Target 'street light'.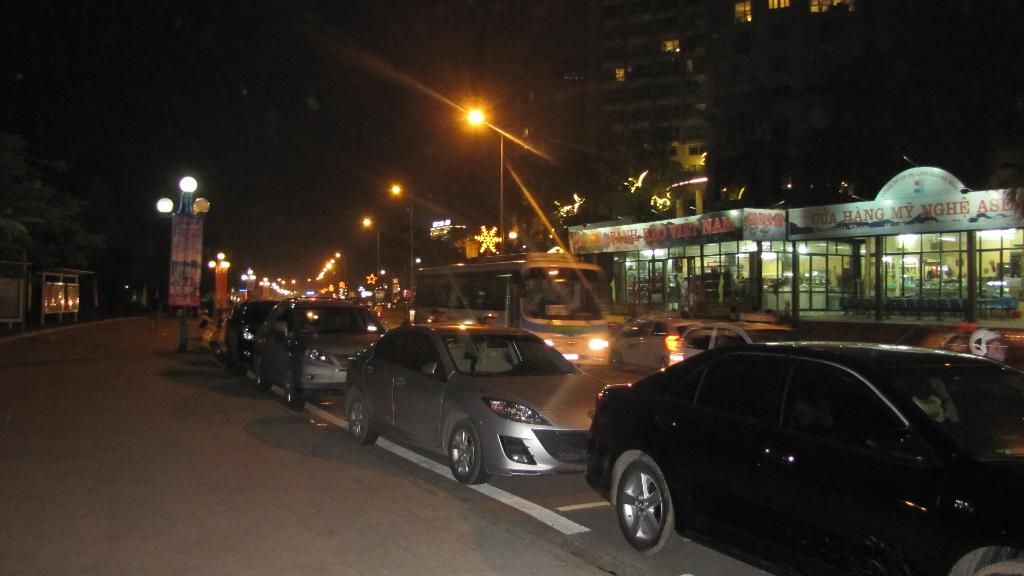
Target region: box=[156, 173, 211, 353].
